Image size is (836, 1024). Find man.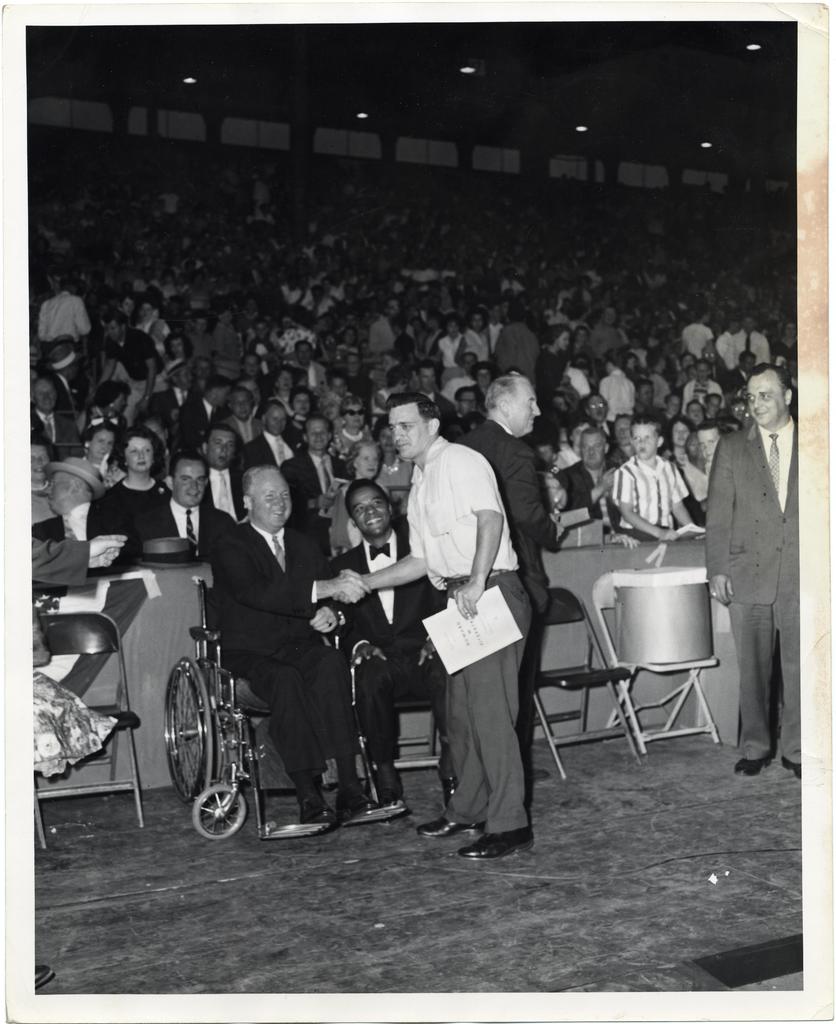
box(325, 467, 462, 808).
